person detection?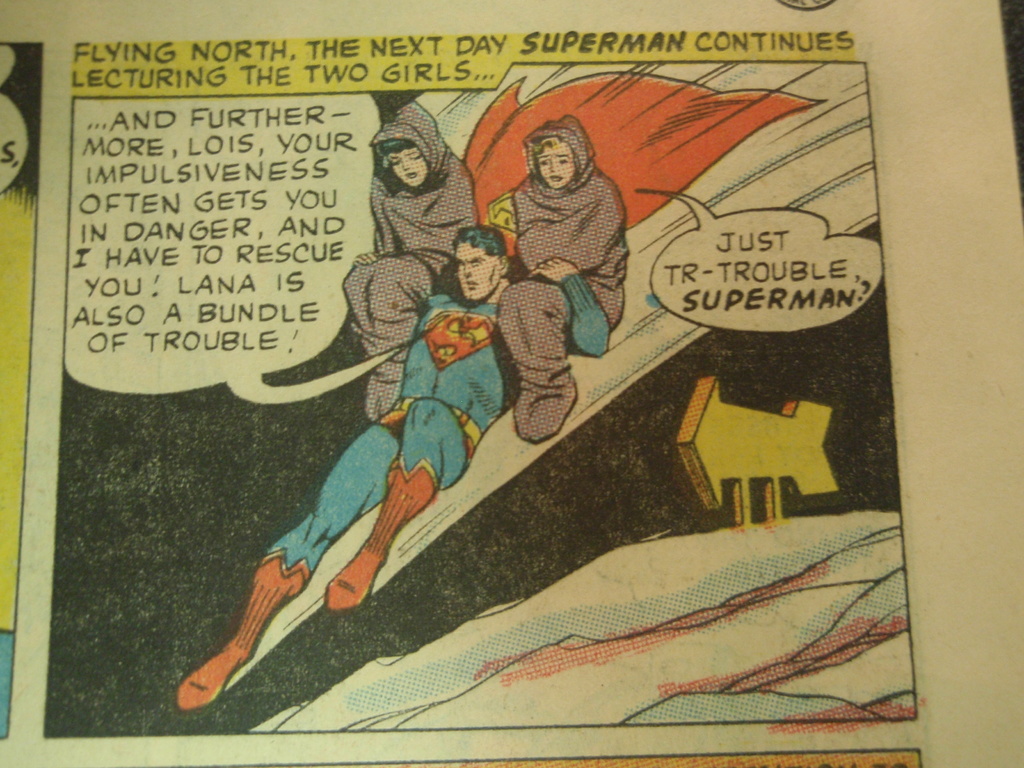
346:100:478:420
